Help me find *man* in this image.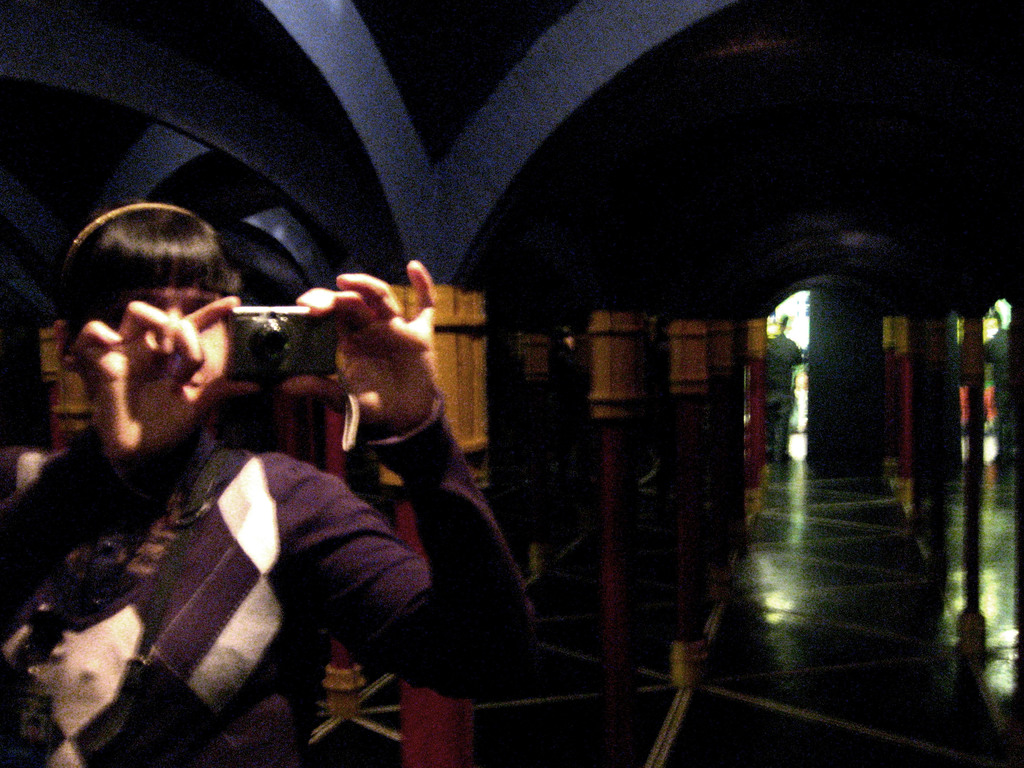
Found it: bbox(767, 314, 801, 461).
